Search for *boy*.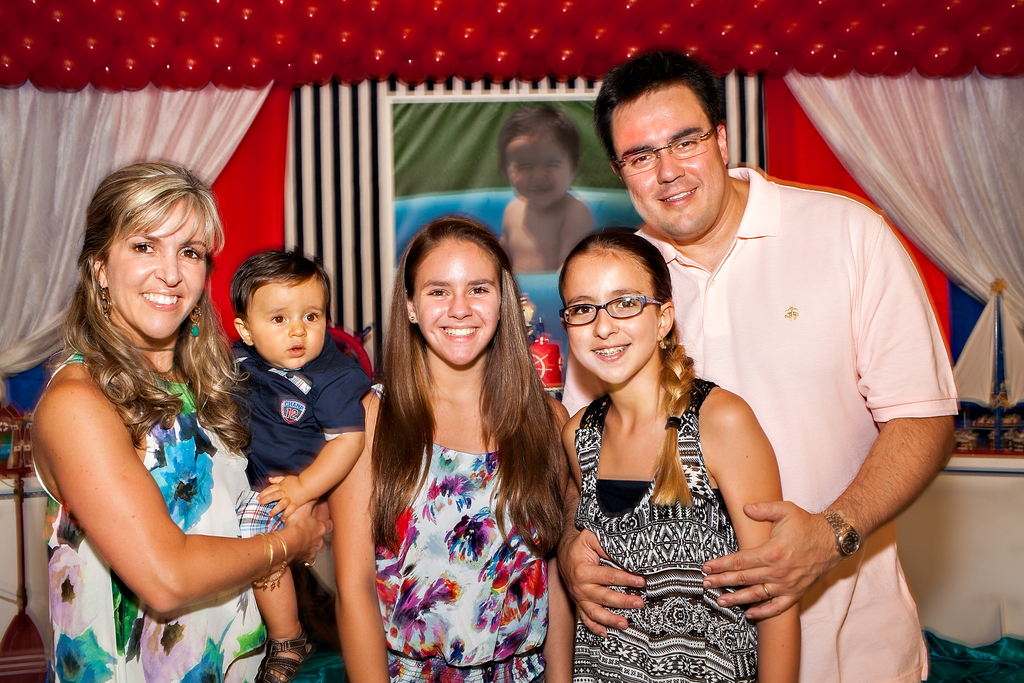
Found at rect(204, 234, 385, 682).
